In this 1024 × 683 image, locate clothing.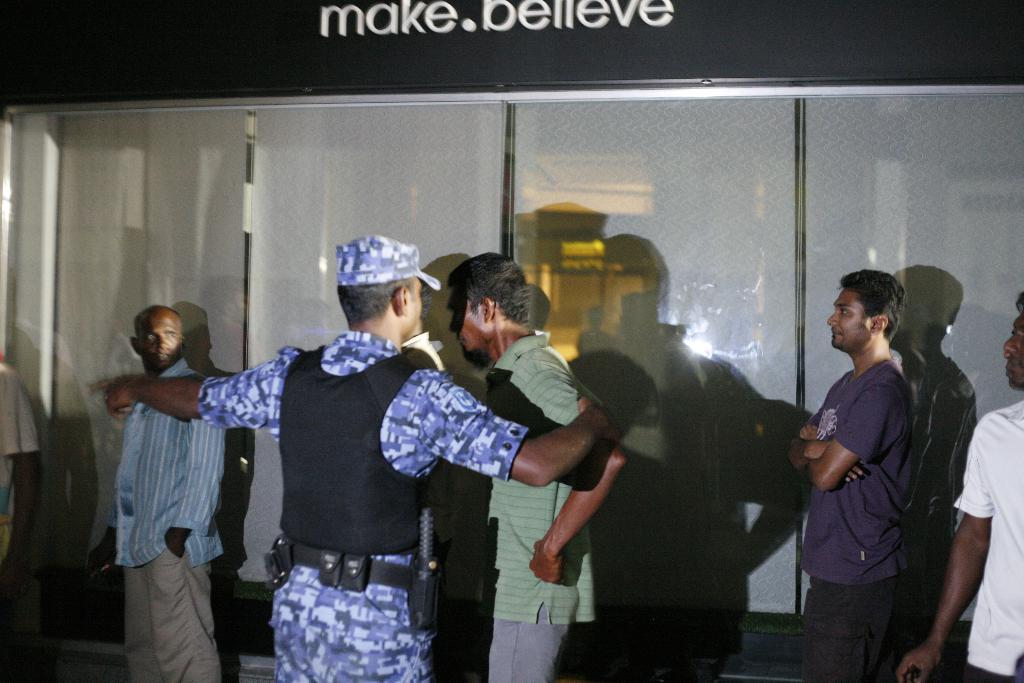
Bounding box: {"x1": 199, "y1": 322, "x2": 523, "y2": 682}.
